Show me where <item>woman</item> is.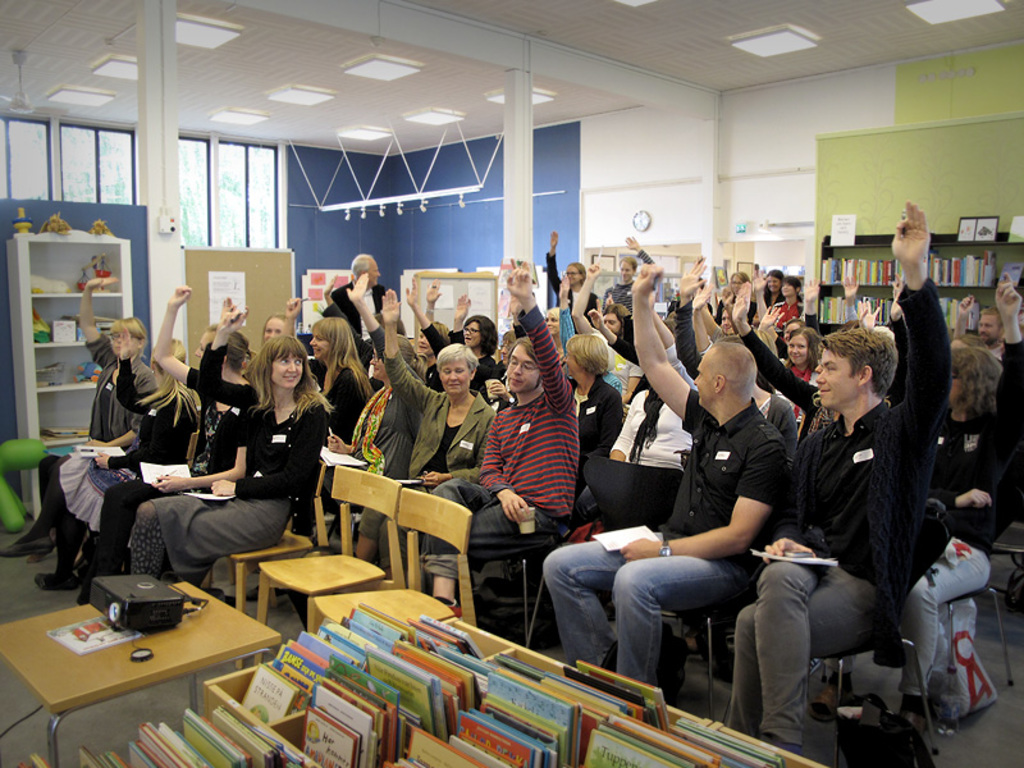
<item>woman</item> is at (x1=754, y1=265, x2=781, y2=314).
